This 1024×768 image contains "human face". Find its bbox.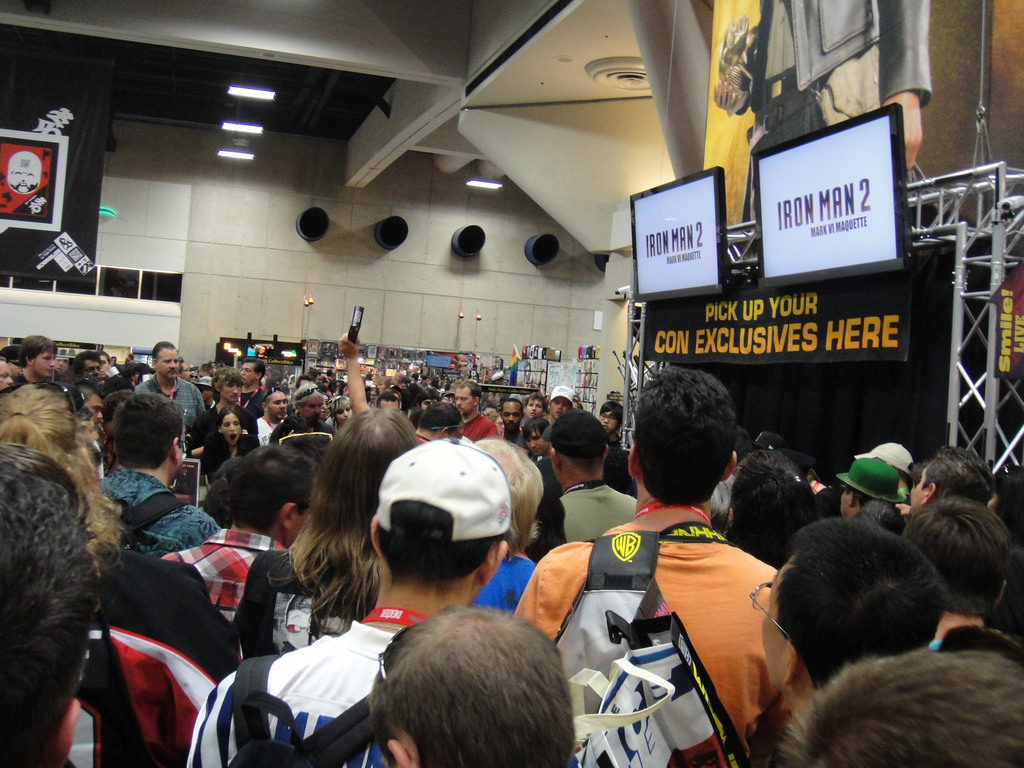
29/349/56/371.
